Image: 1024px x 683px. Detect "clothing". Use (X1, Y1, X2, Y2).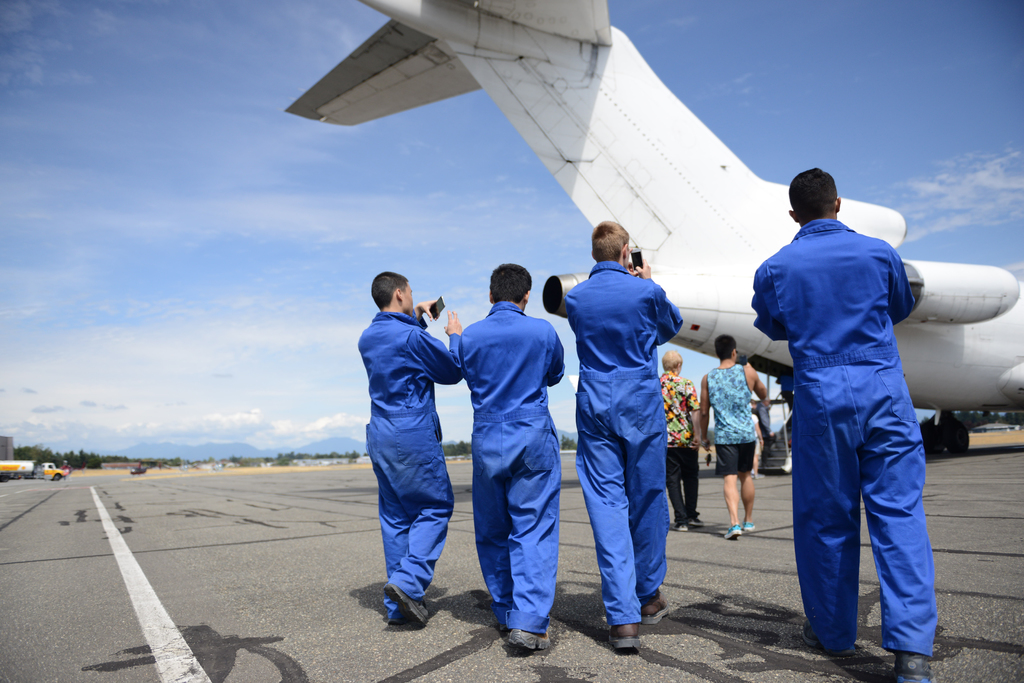
(696, 364, 757, 480).
